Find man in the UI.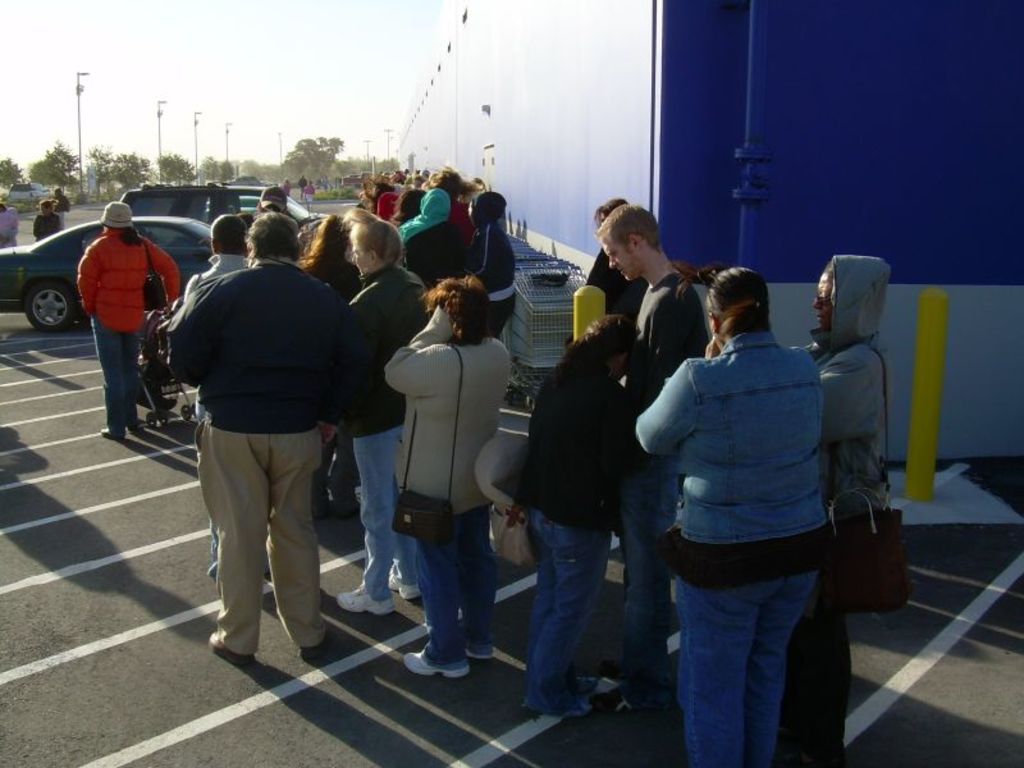
UI element at 175 211 256 575.
